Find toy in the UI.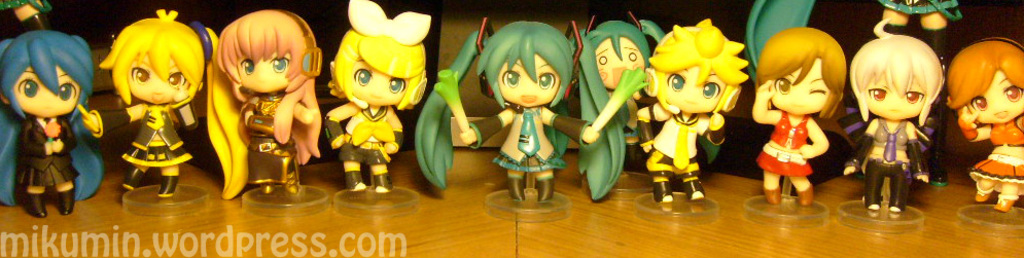
UI element at (x1=206, y1=7, x2=332, y2=219).
